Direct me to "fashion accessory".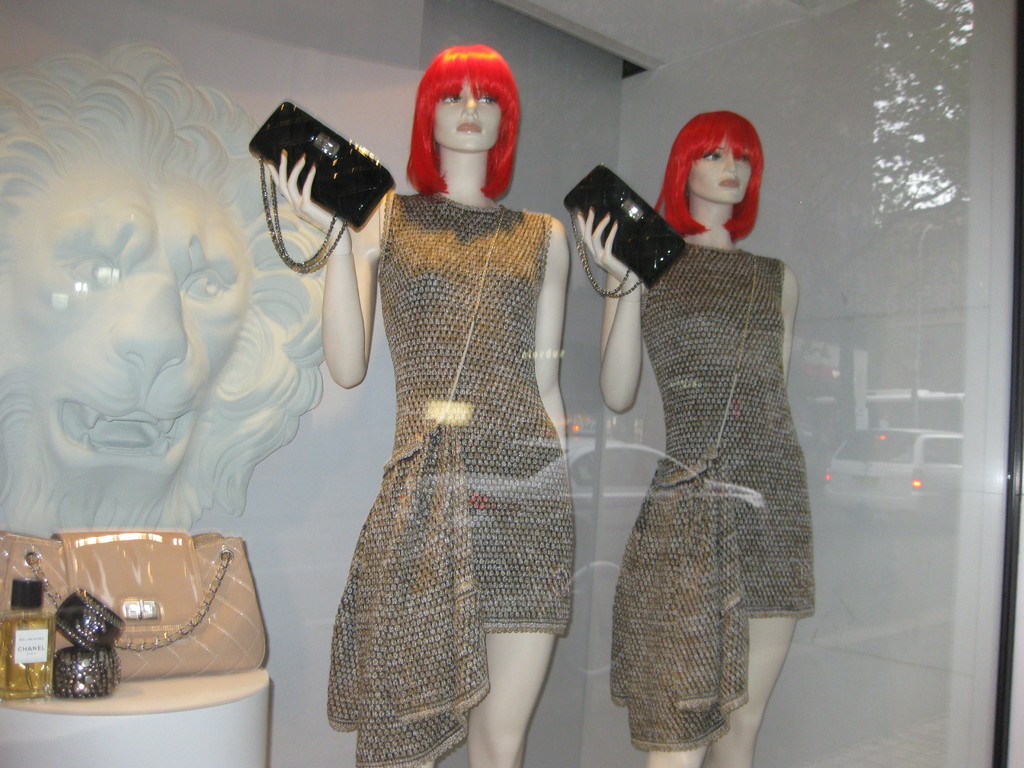
Direction: {"x1": 0, "y1": 524, "x2": 266, "y2": 683}.
